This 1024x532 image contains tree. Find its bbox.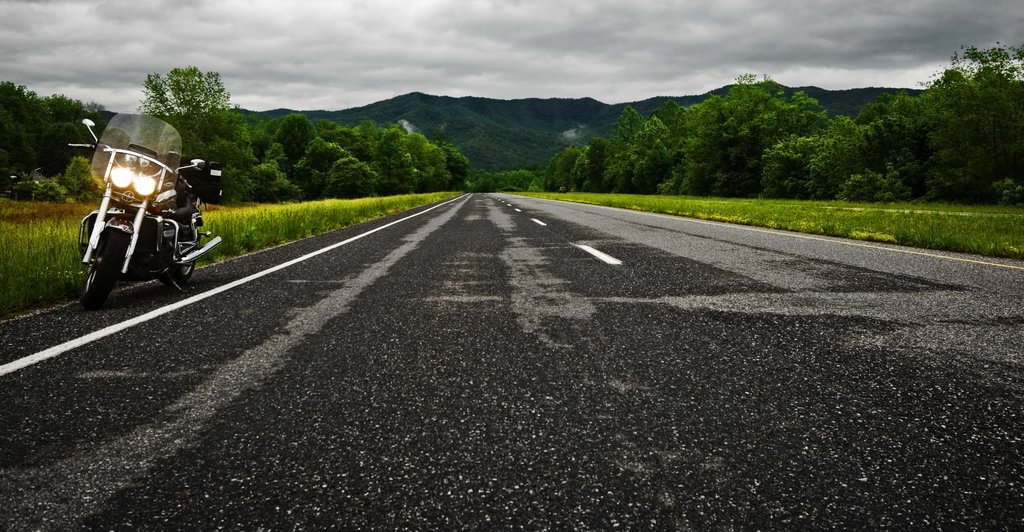
{"x1": 764, "y1": 131, "x2": 830, "y2": 201}.
